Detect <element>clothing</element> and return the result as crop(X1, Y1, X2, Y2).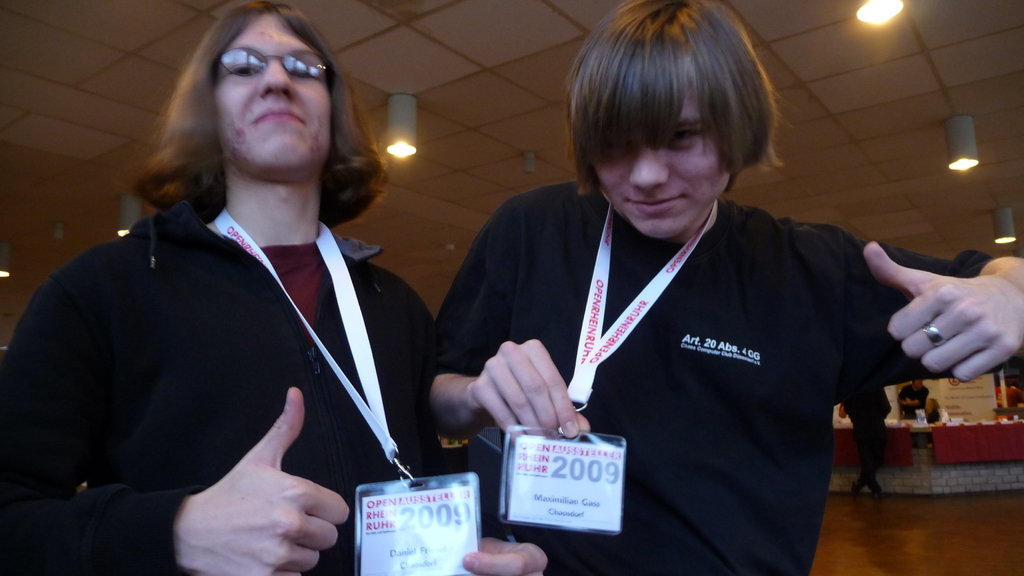
crop(920, 410, 940, 443).
